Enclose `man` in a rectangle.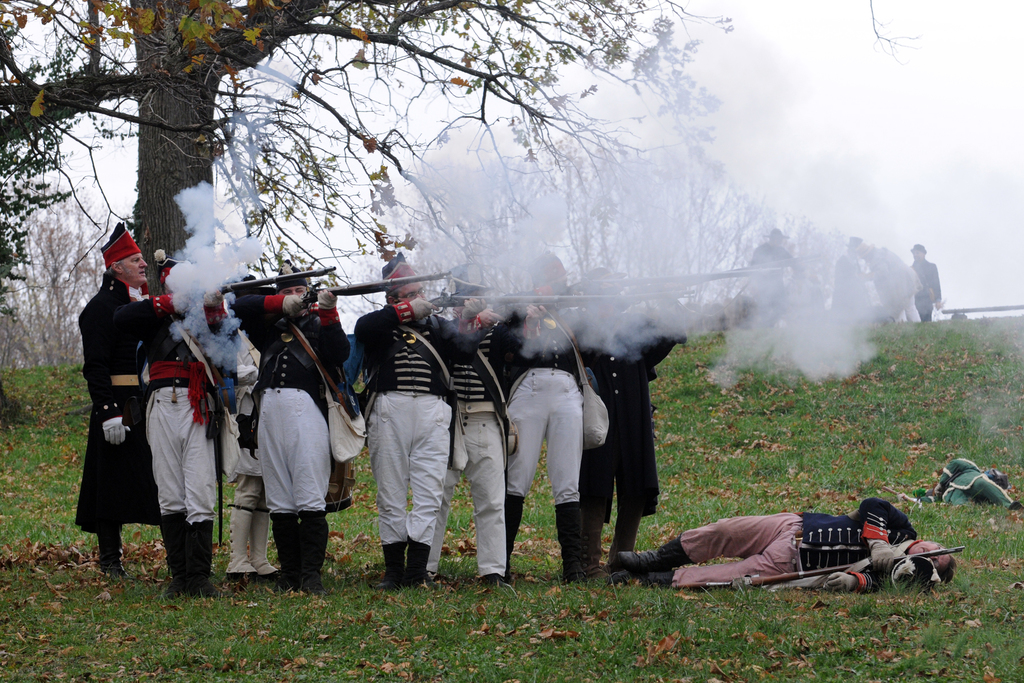
752:228:797:300.
